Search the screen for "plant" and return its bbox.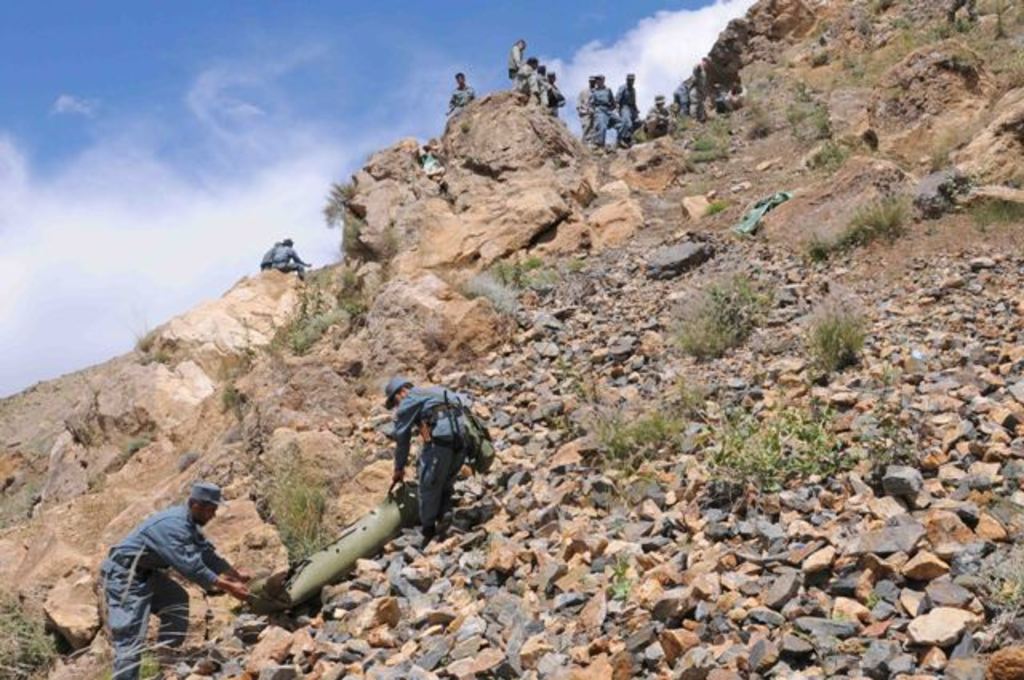
Found: x1=339 y1=219 x2=379 y2=254.
